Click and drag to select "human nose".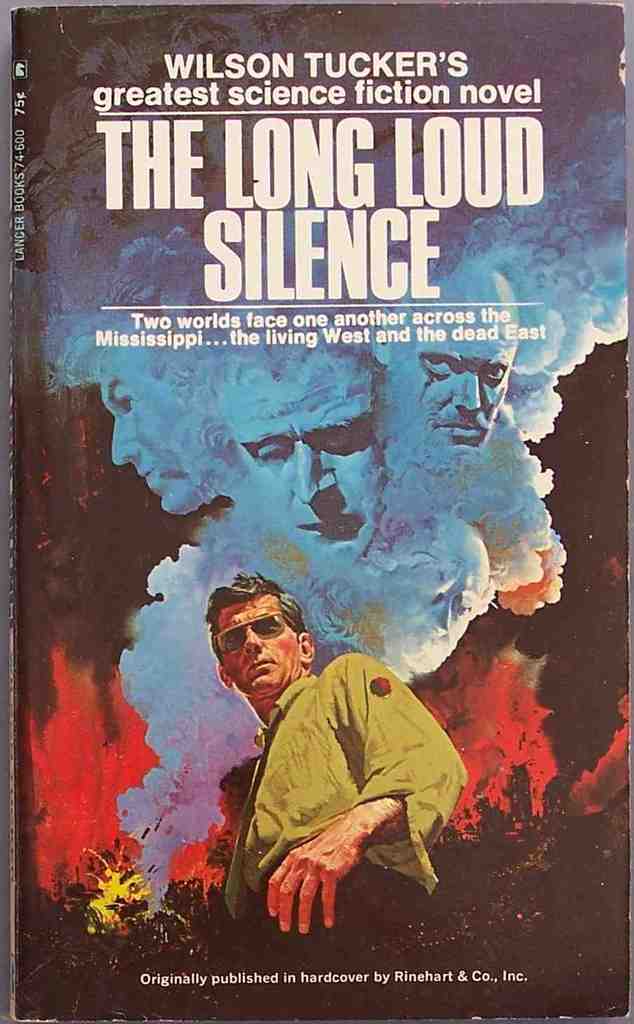
Selection: select_region(455, 369, 478, 418).
